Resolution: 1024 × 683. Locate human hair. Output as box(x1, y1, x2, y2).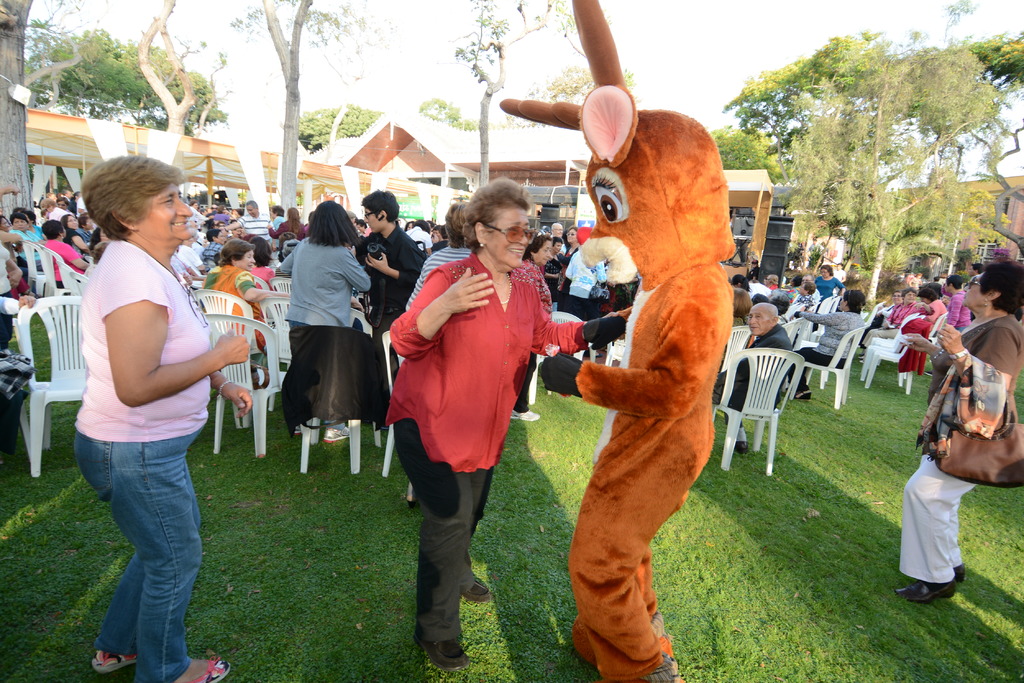
box(39, 197, 56, 207).
